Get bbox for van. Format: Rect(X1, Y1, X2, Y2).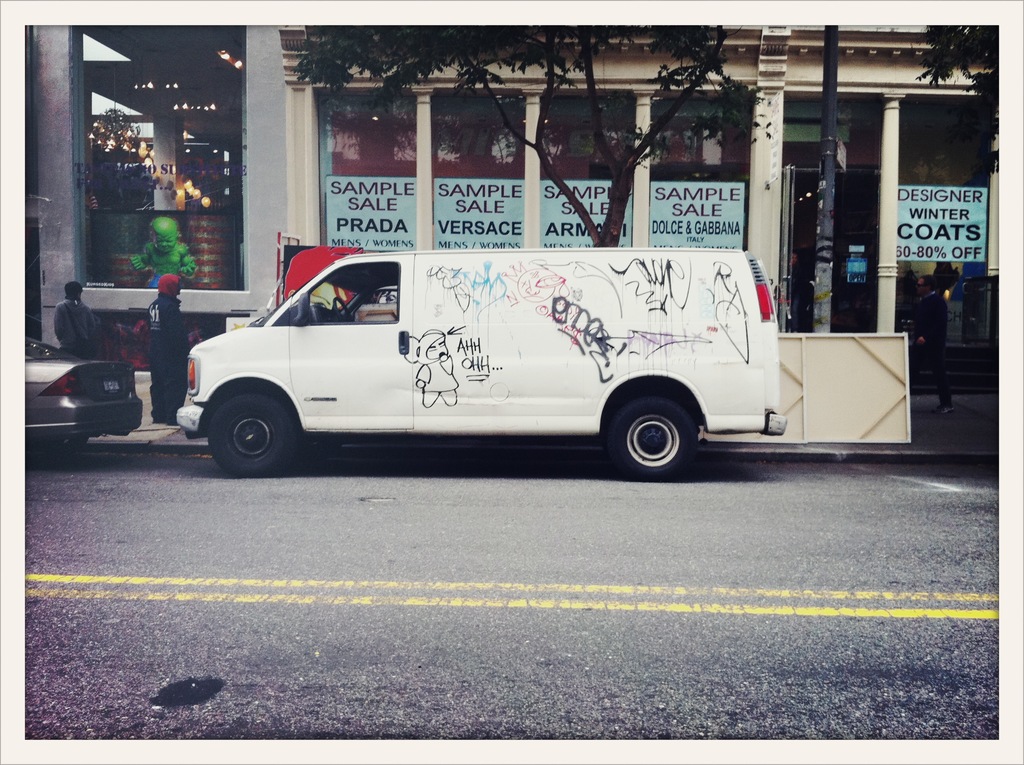
Rect(173, 245, 786, 484).
